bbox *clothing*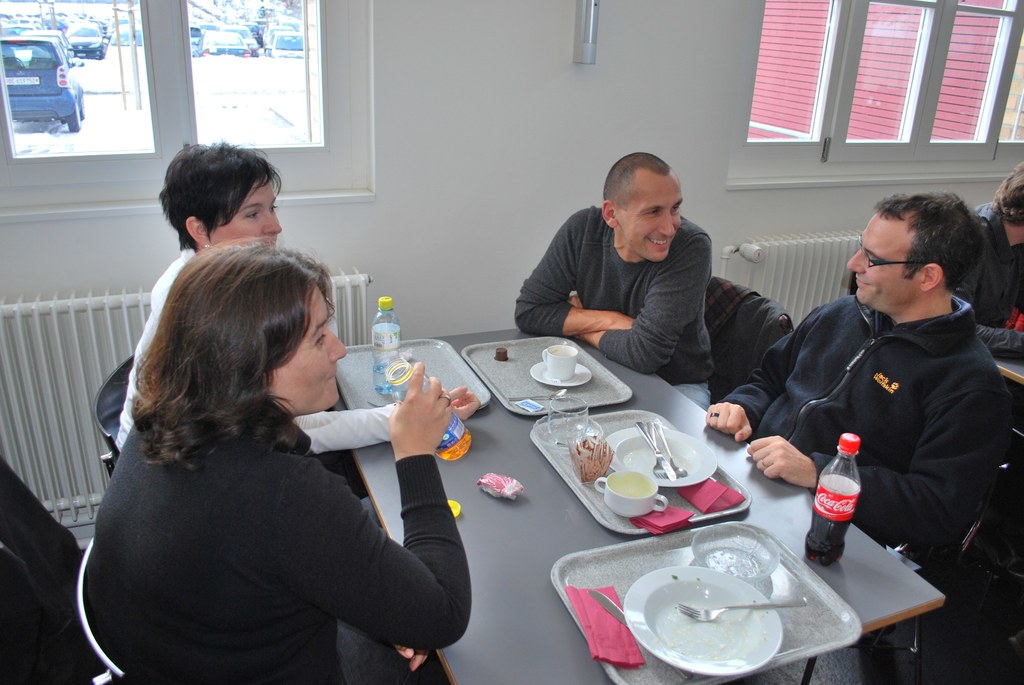
{"left": 509, "top": 195, "right": 710, "bottom": 410}
